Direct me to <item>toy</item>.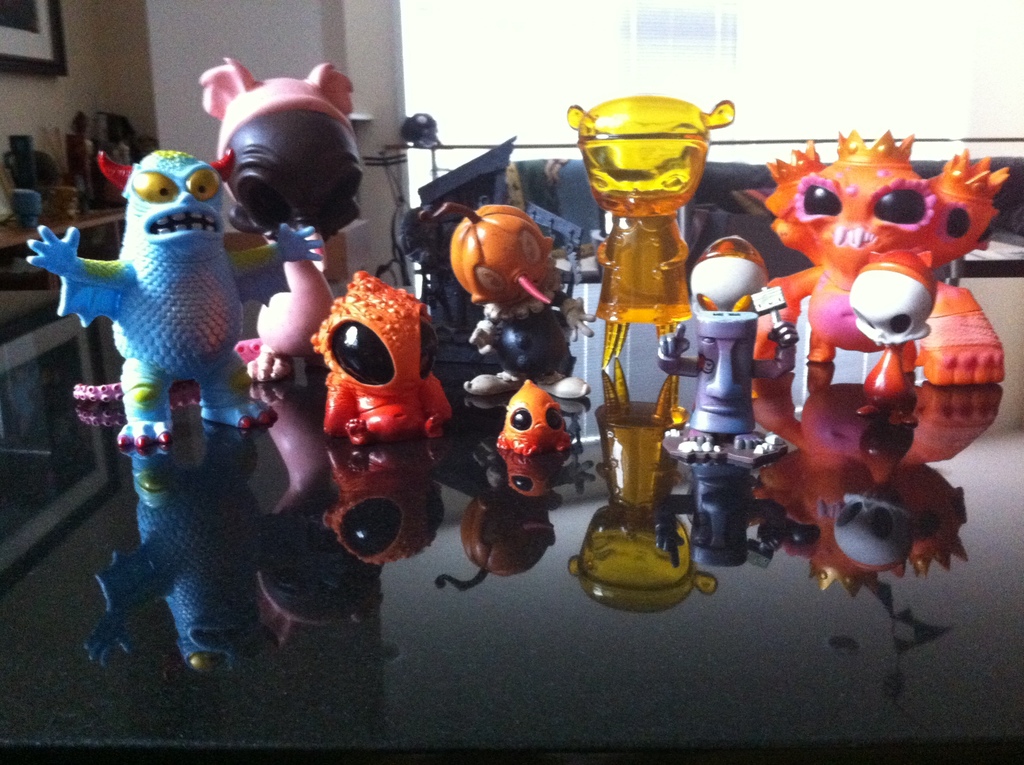
Direction: (x1=490, y1=377, x2=573, y2=456).
